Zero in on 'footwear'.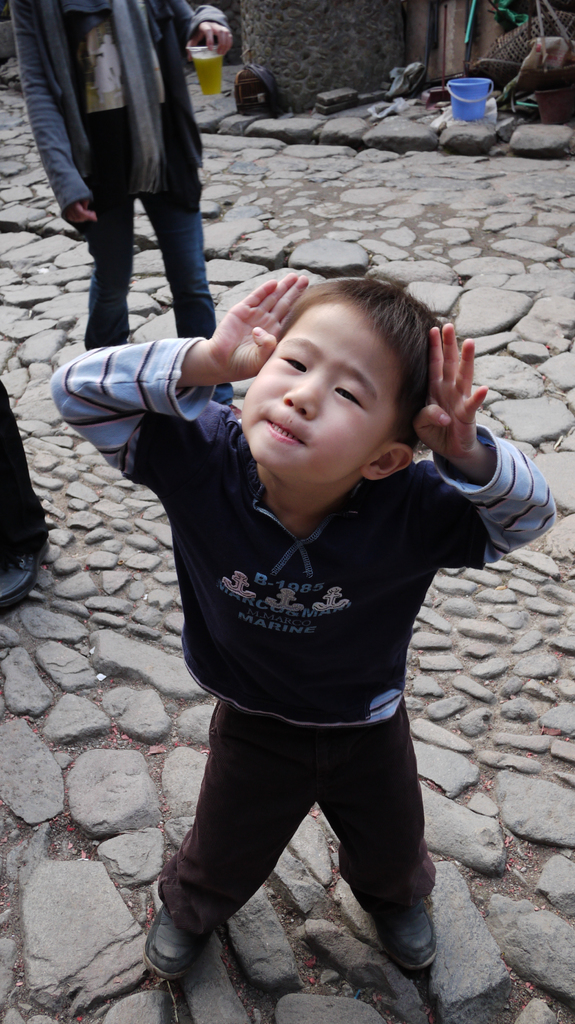
Zeroed in: box(143, 915, 212, 982).
